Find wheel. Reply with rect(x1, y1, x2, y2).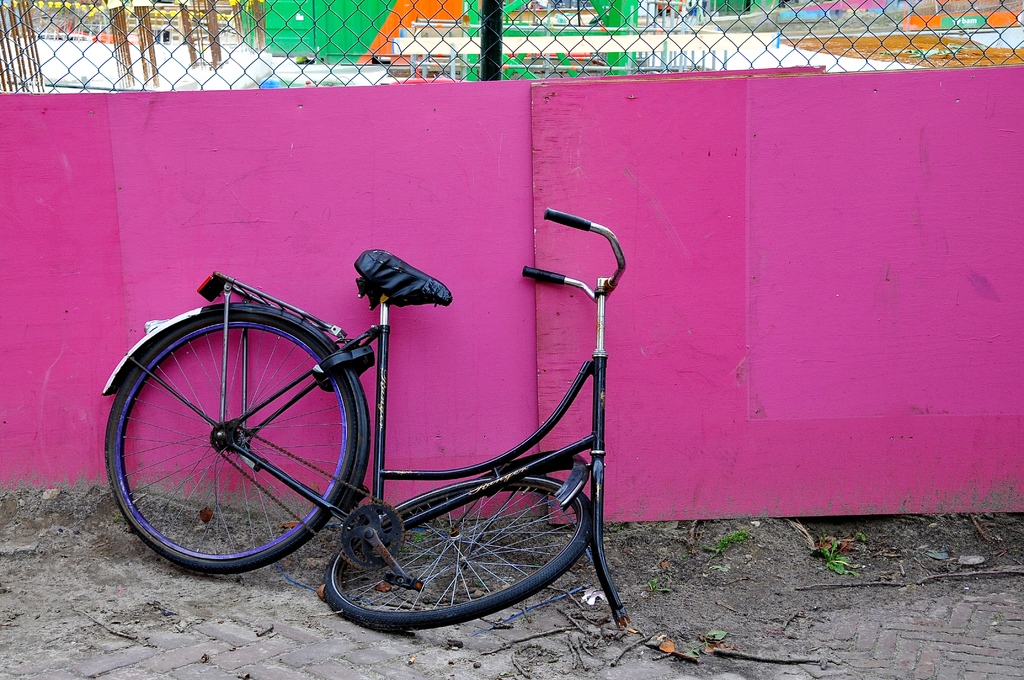
rect(327, 483, 593, 630).
